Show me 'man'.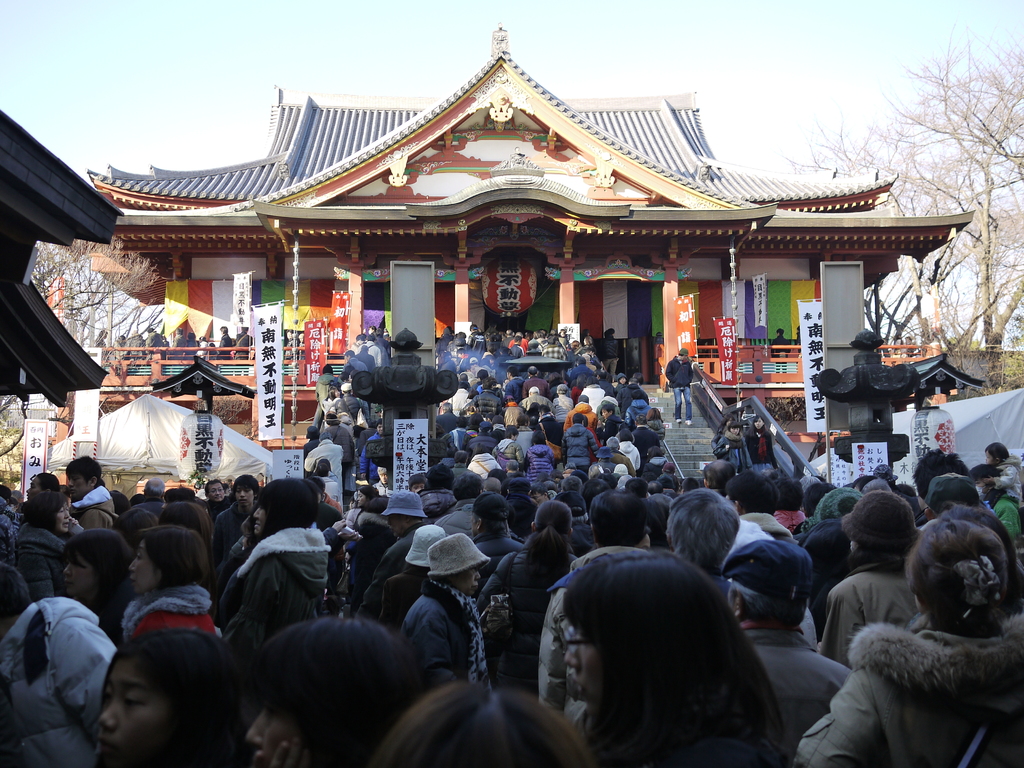
'man' is here: box=[632, 416, 664, 471].
